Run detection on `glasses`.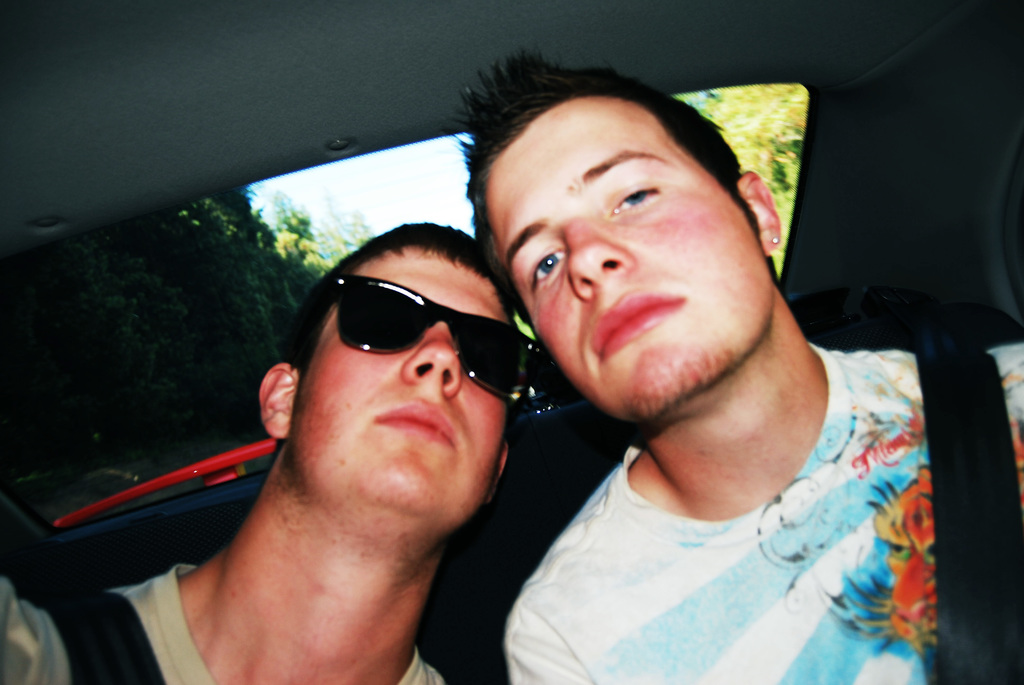
Result: l=284, t=303, r=520, b=391.
